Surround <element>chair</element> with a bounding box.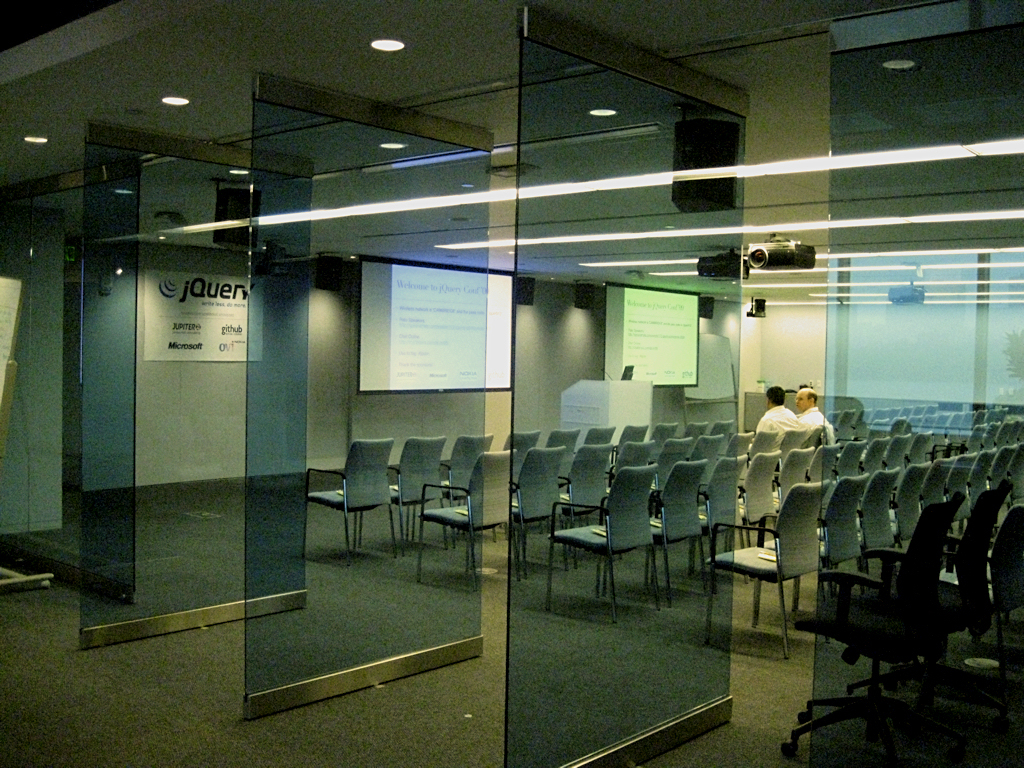
677/421/707/439.
